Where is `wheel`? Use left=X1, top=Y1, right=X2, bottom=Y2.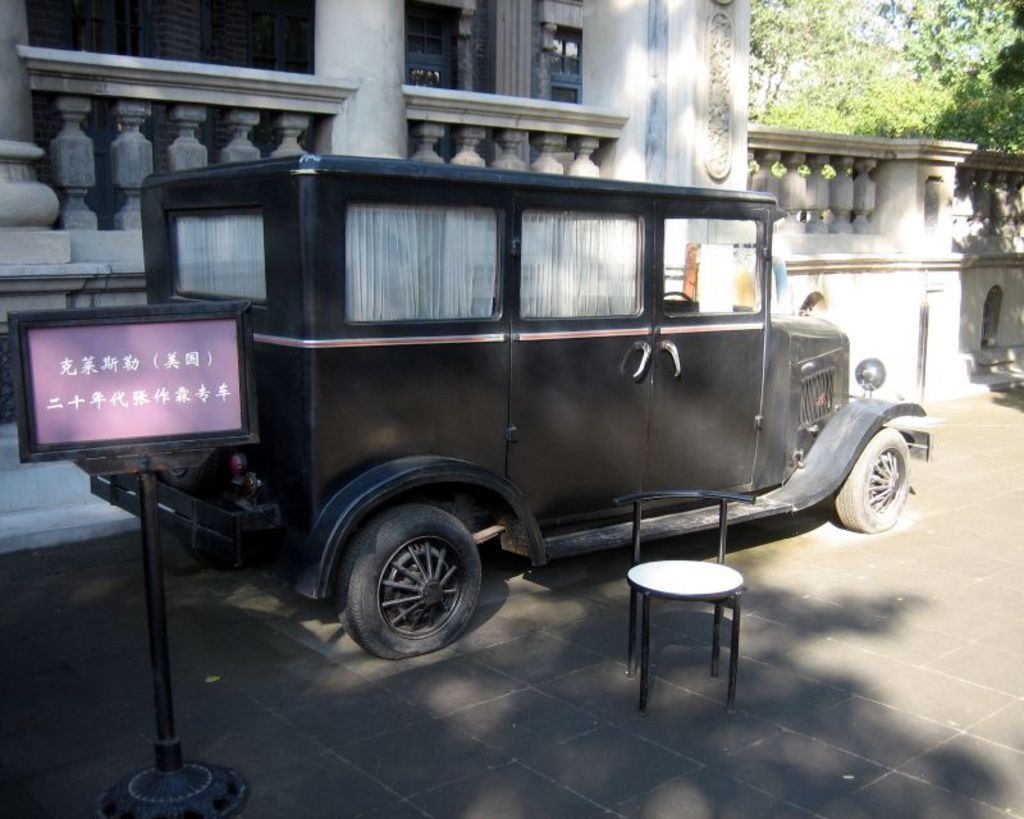
left=833, top=426, right=916, bottom=536.
